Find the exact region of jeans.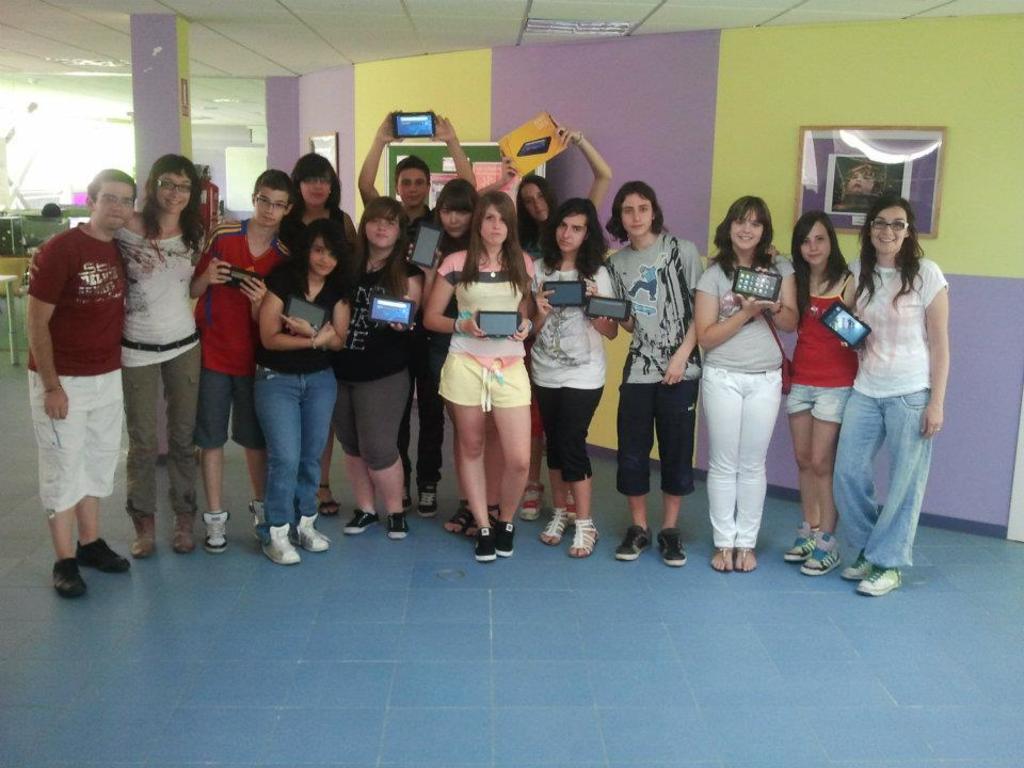
Exact region: 831, 389, 930, 573.
